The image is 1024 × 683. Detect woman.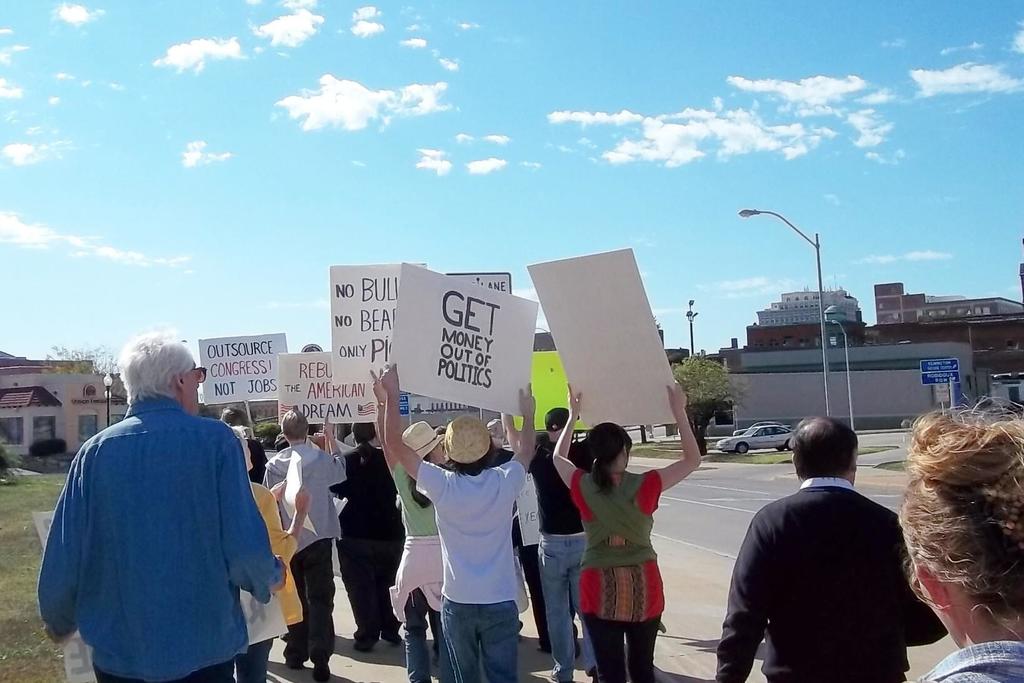
Detection: {"x1": 324, "y1": 404, "x2": 406, "y2": 644}.
